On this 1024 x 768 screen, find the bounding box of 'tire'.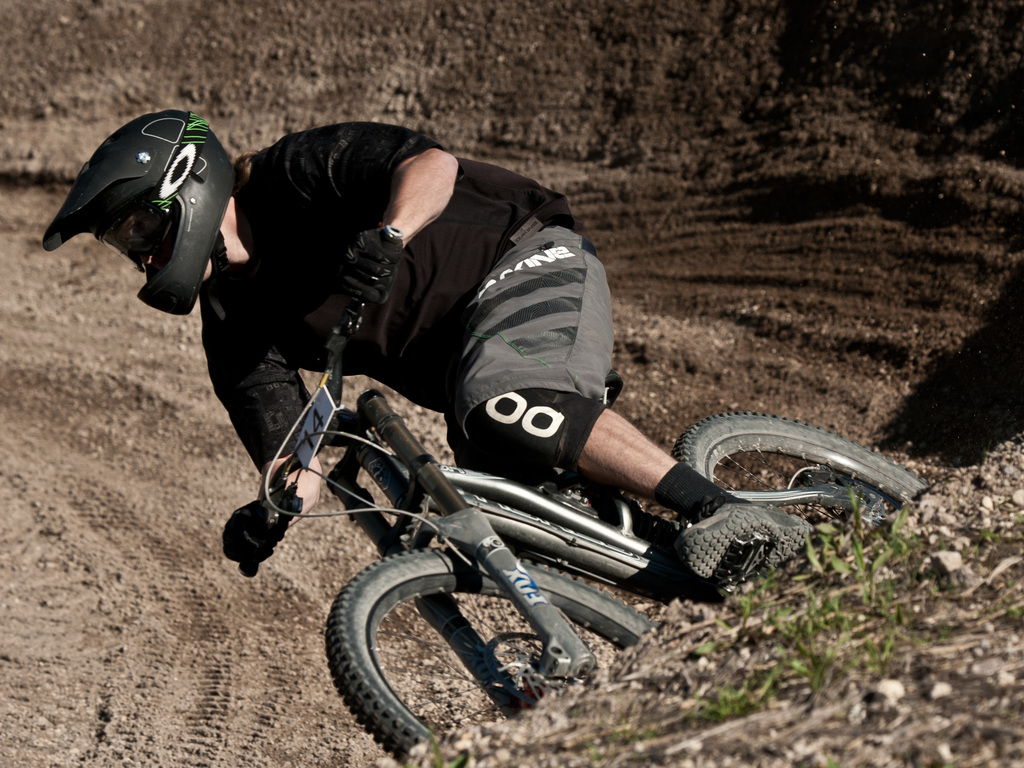
Bounding box: (673,415,929,512).
